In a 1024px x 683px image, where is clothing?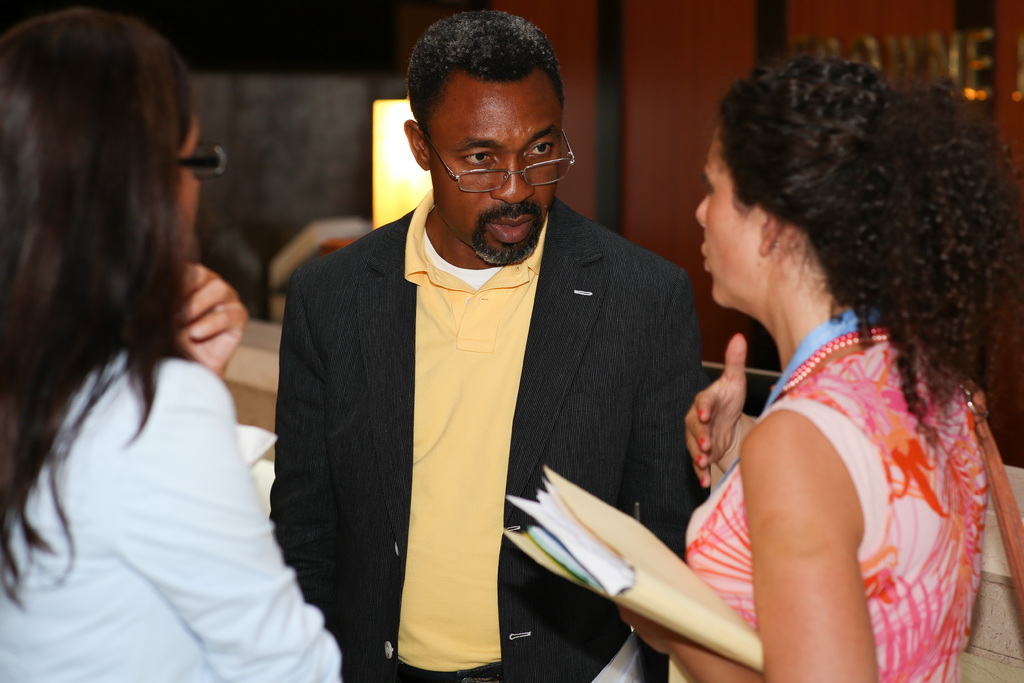
[left=0, top=350, right=348, bottom=677].
